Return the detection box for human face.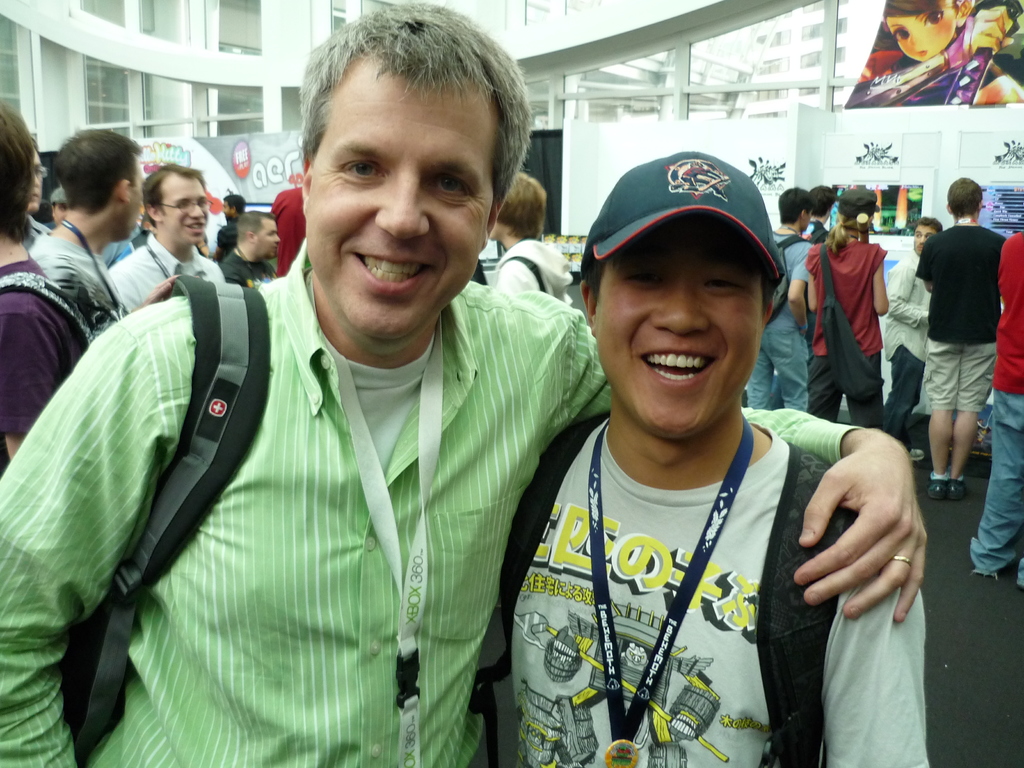
rect(915, 228, 933, 253).
